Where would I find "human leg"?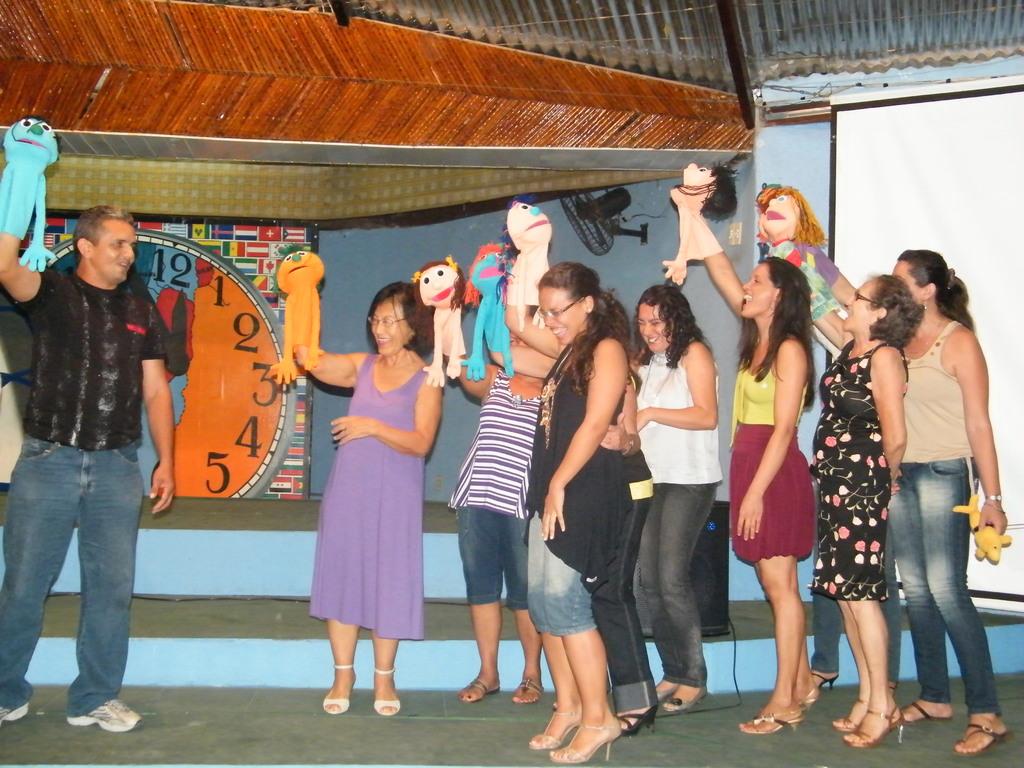
At (632,463,682,706).
